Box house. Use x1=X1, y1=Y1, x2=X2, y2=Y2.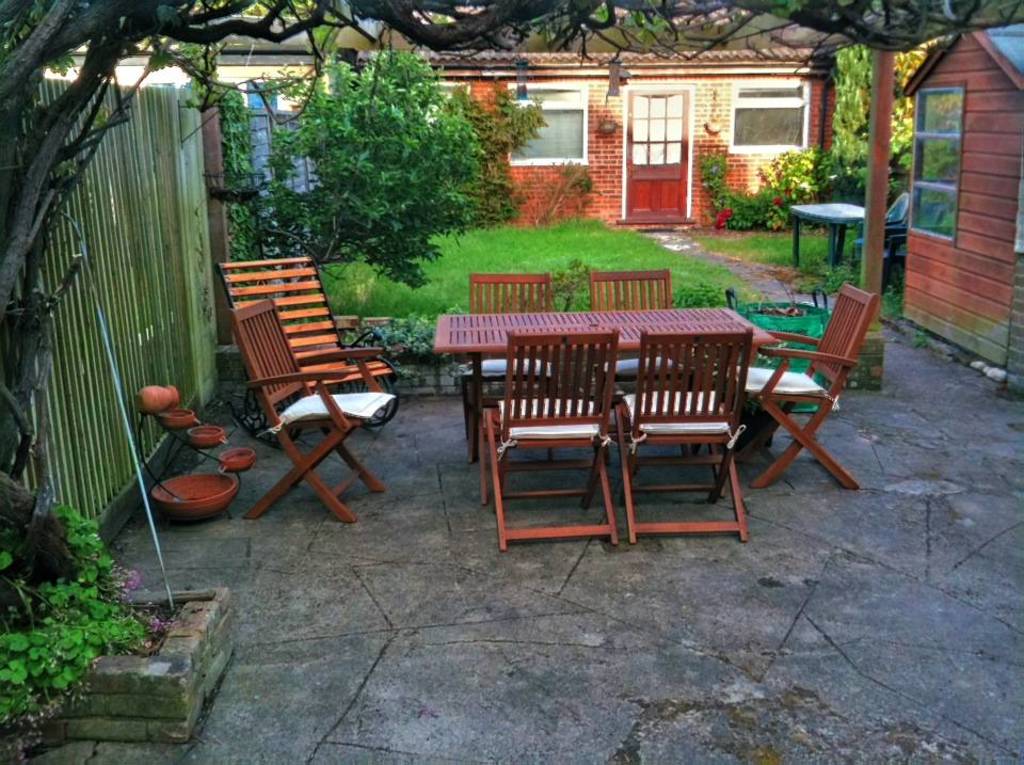
x1=22, y1=14, x2=342, y2=195.
